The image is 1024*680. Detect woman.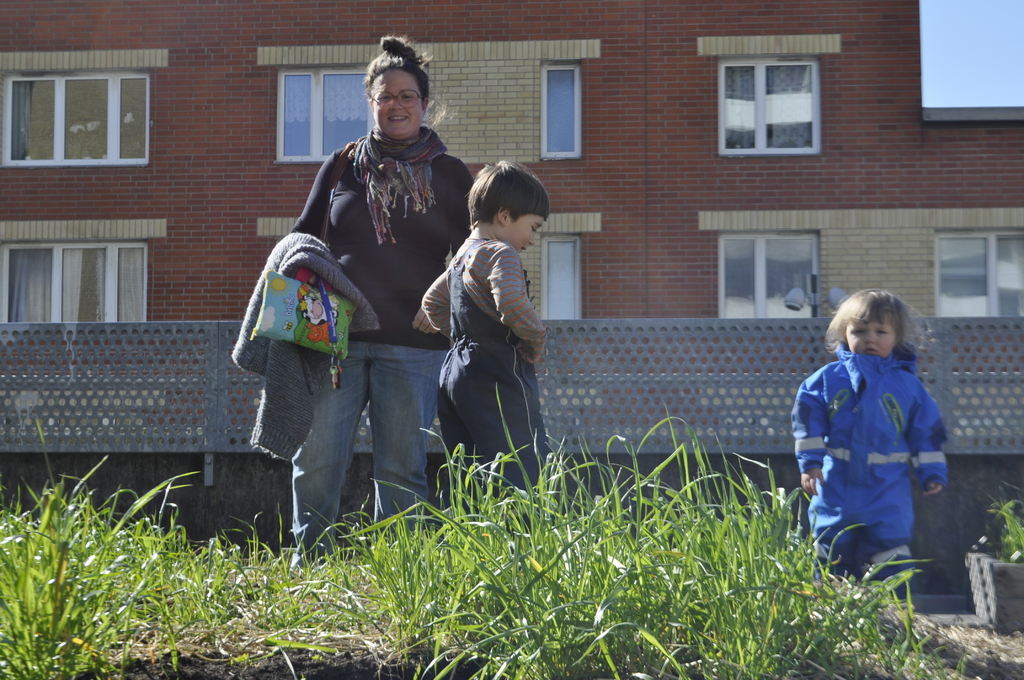
Detection: l=254, t=50, r=474, b=558.
